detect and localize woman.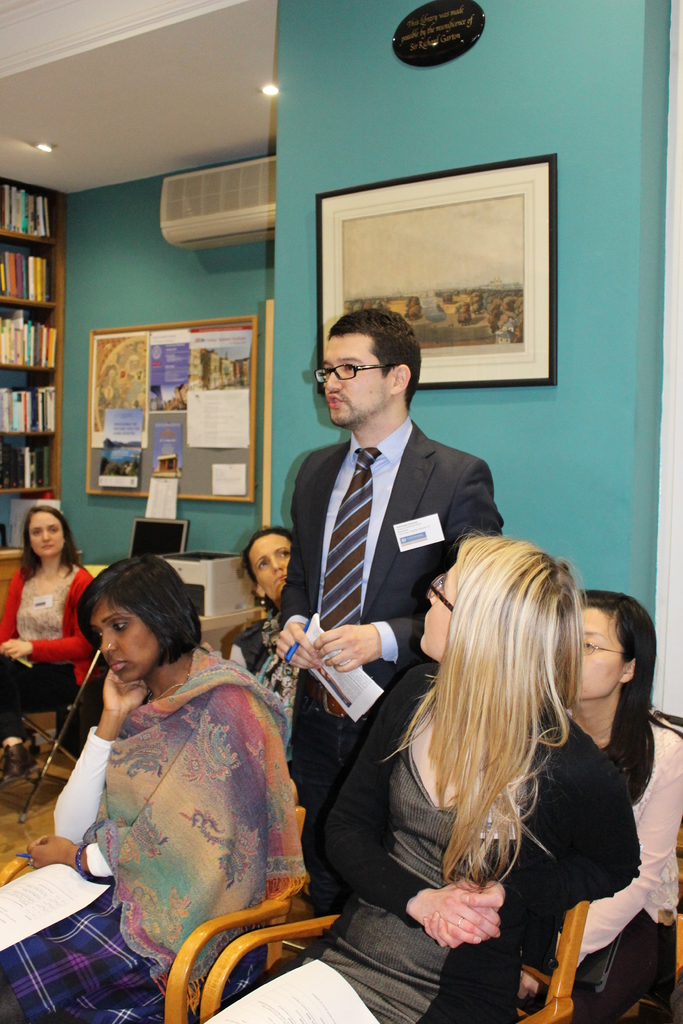
Localized at region(0, 550, 307, 1023).
